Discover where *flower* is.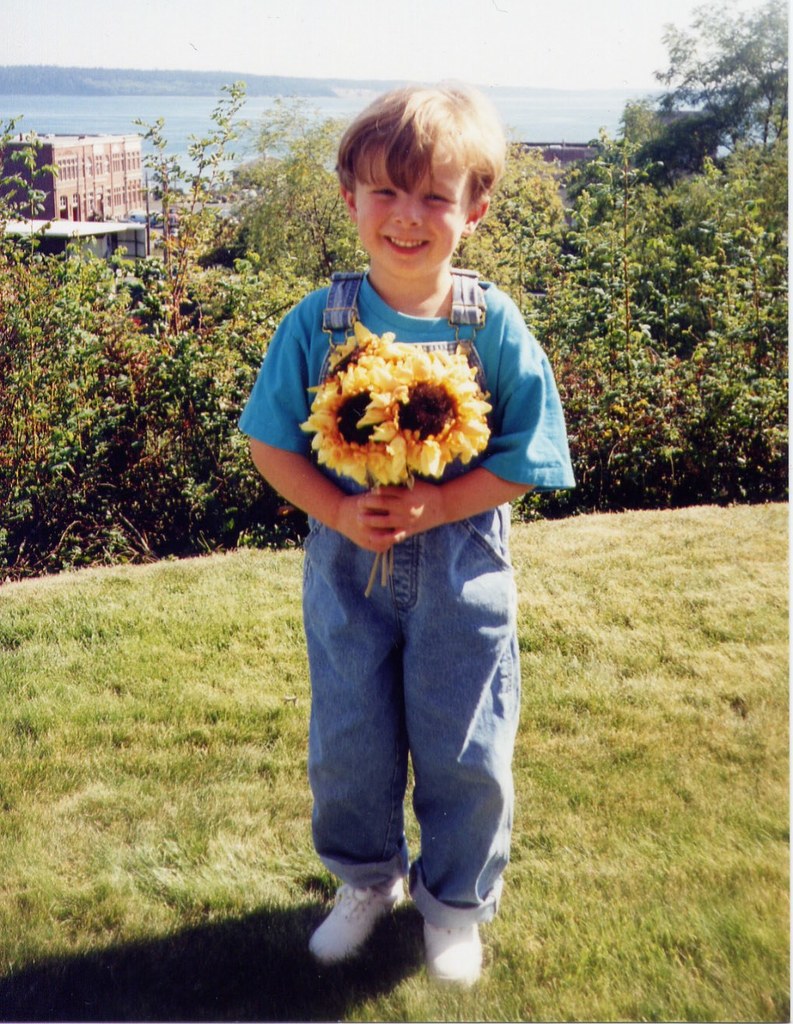
Discovered at 329,314,401,392.
